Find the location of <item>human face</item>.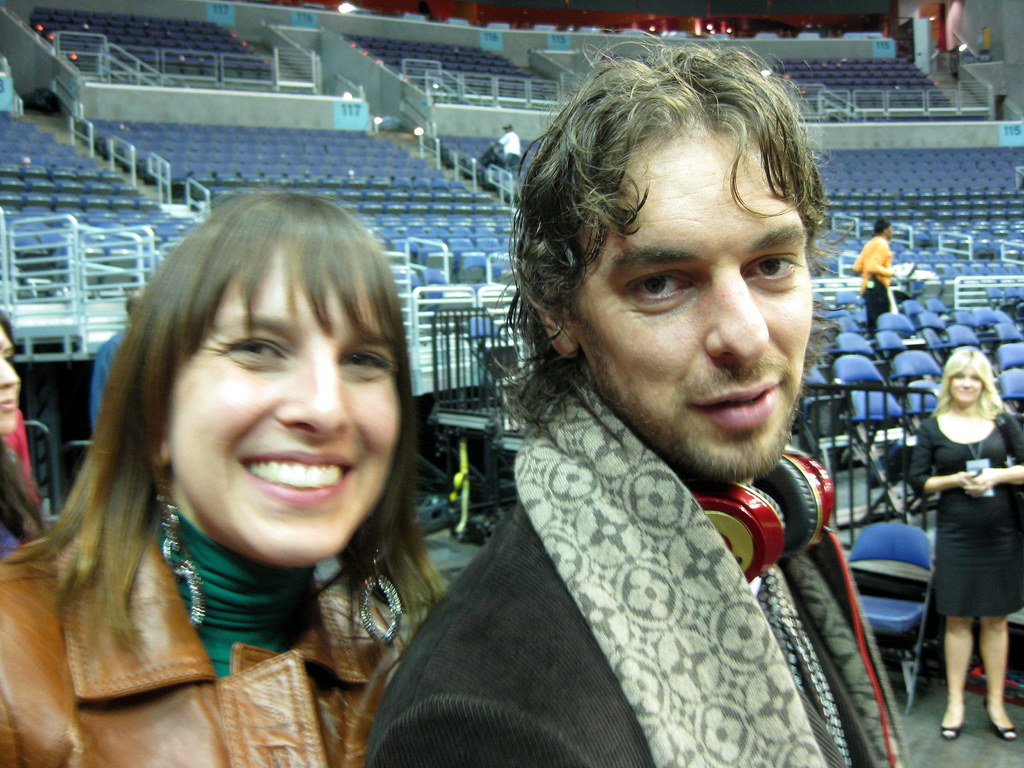
Location: Rect(0, 322, 23, 435).
